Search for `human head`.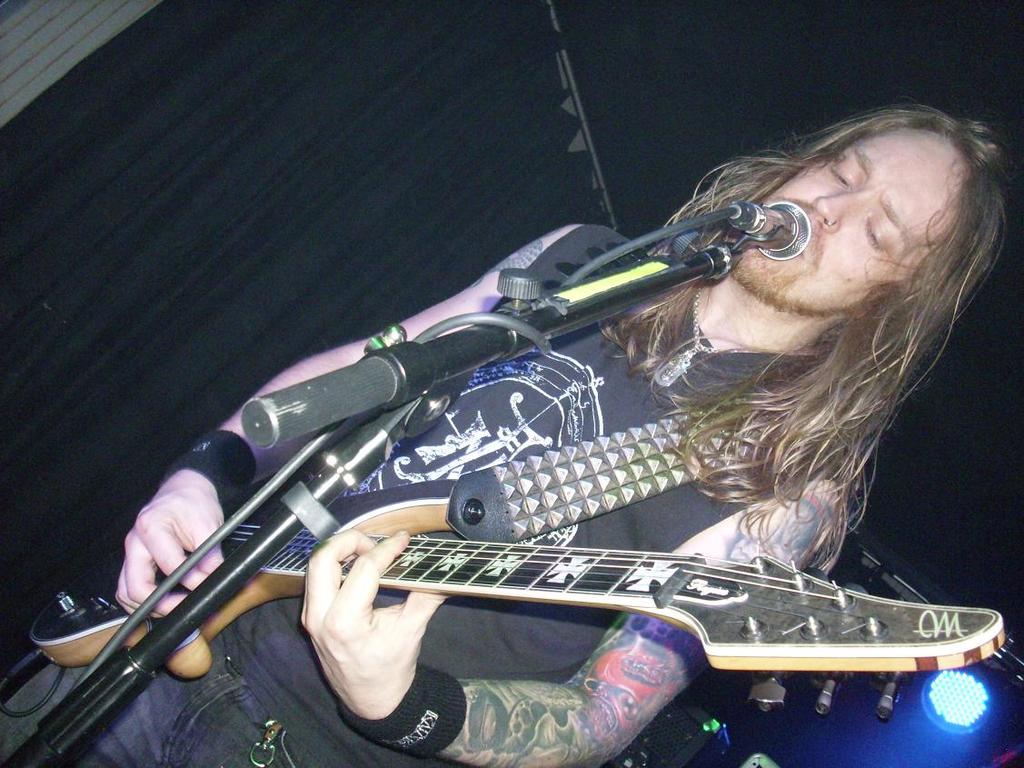
Found at 717 104 991 309.
